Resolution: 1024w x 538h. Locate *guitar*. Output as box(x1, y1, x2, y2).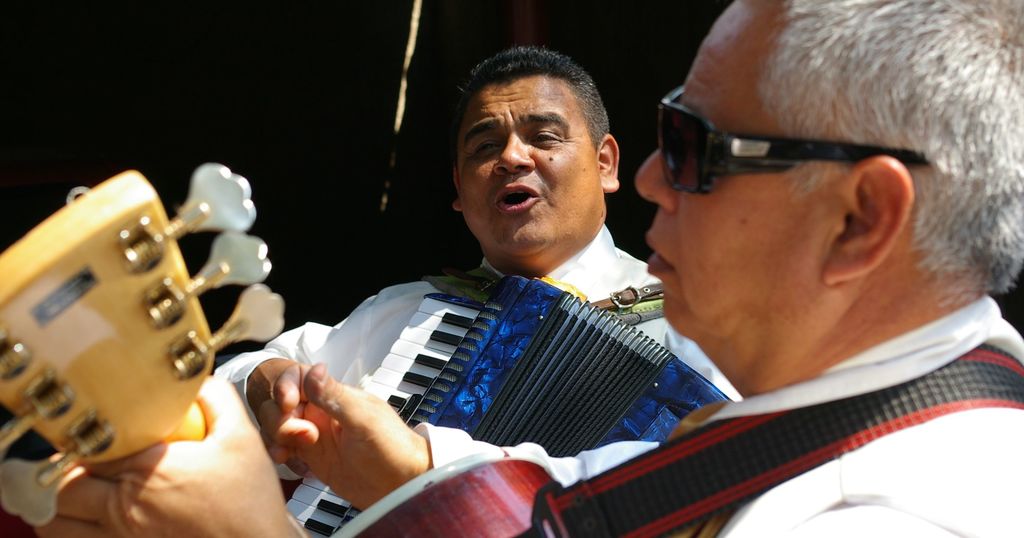
box(26, 200, 317, 455).
